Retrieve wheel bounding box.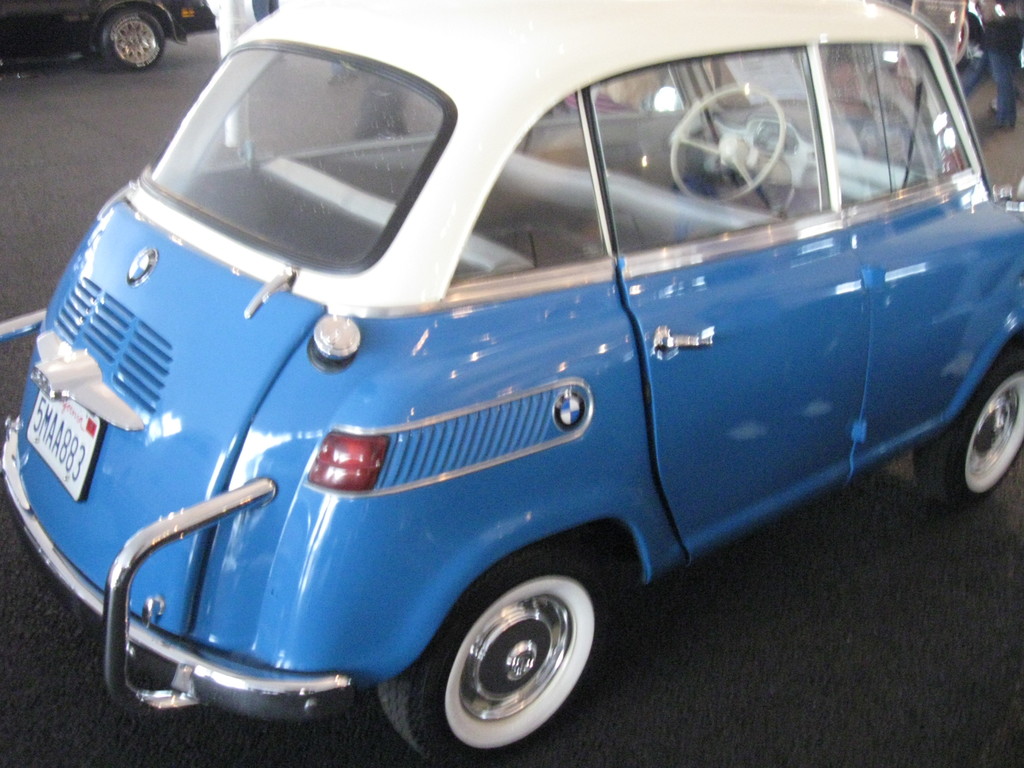
Bounding box: 912 343 1023 502.
